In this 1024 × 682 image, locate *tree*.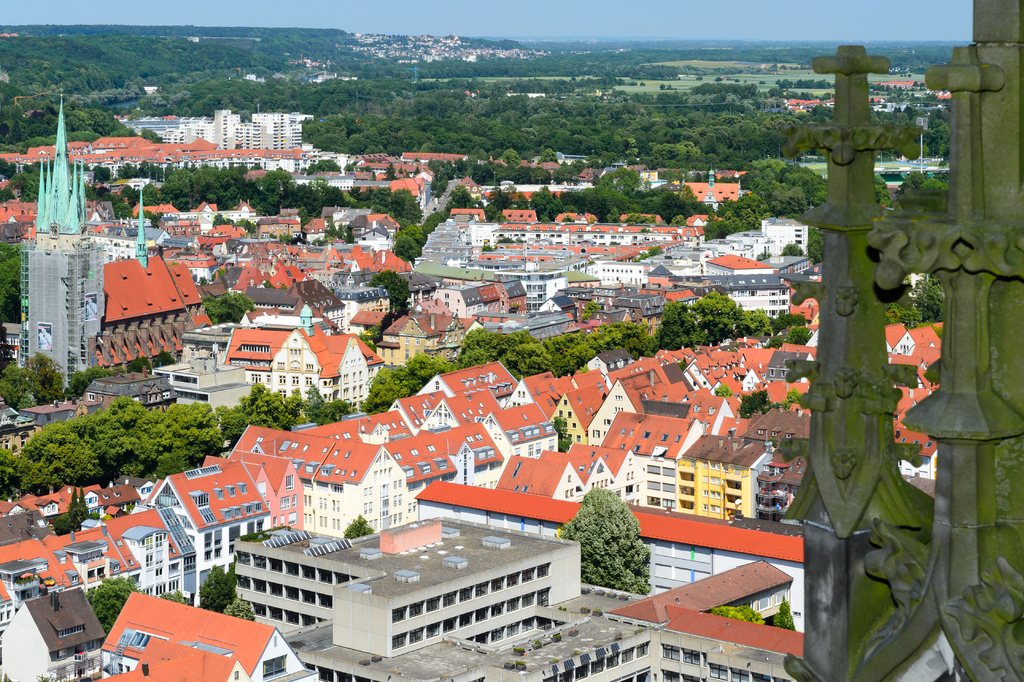
Bounding box: (160,587,189,610).
